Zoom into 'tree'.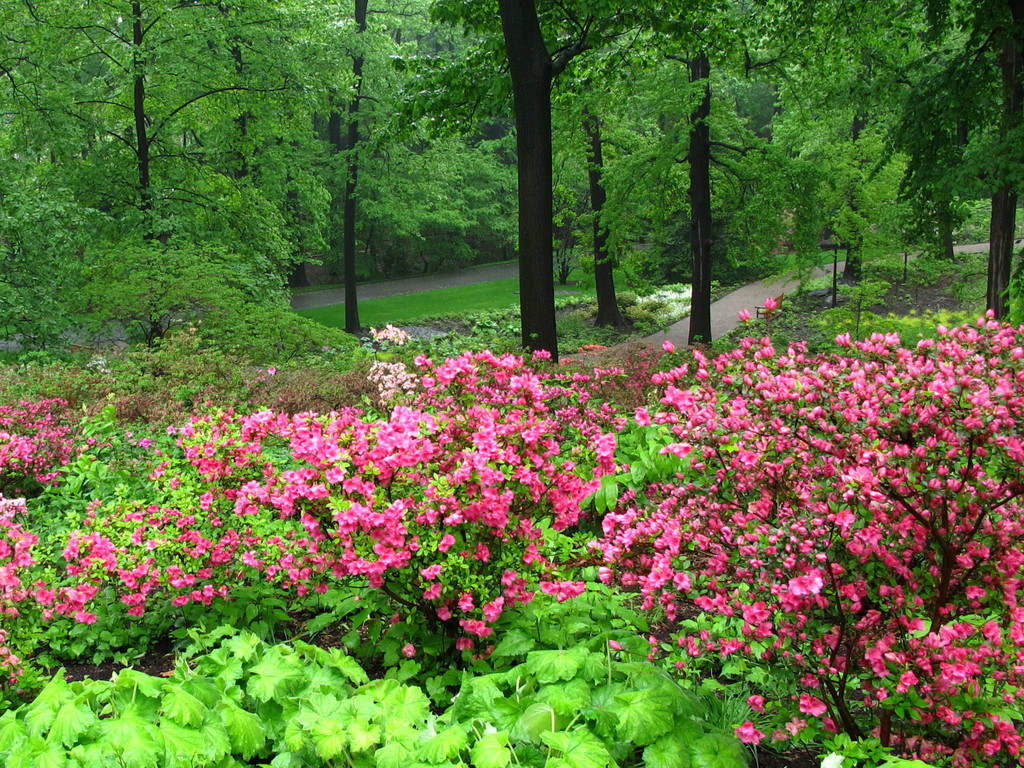
Zoom target: bbox(538, 49, 592, 292).
